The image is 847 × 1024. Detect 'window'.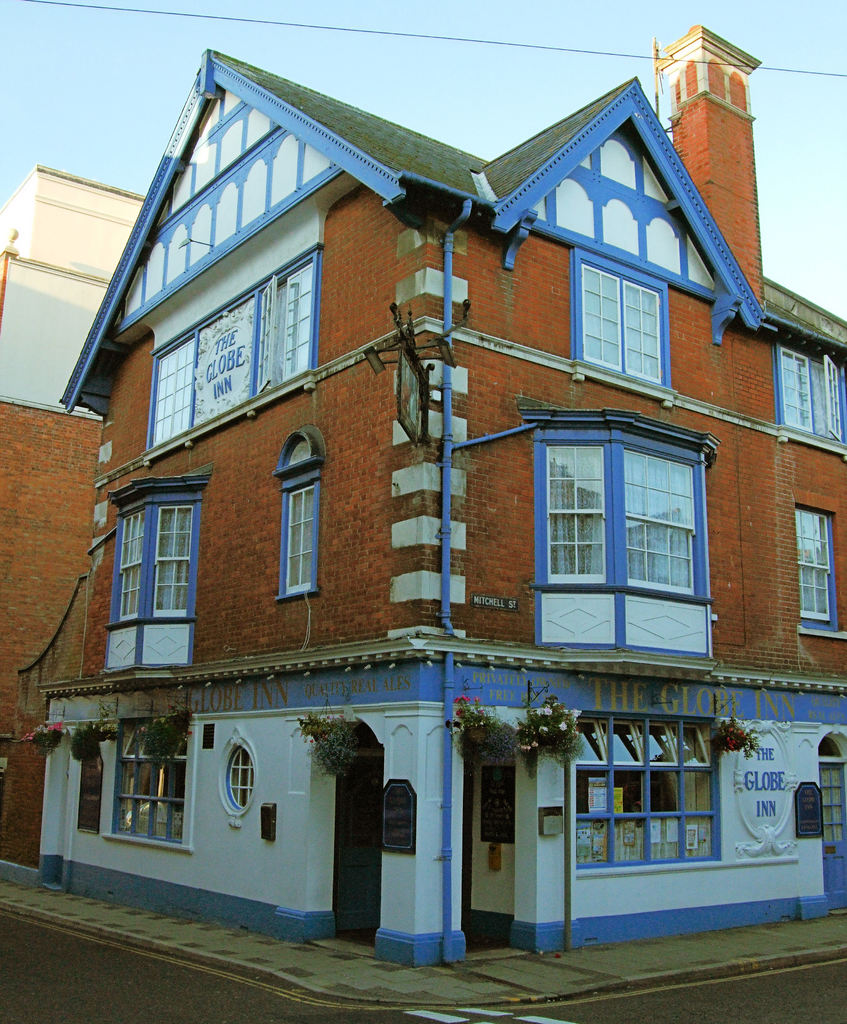
Detection: <region>796, 505, 837, 634</region>.
